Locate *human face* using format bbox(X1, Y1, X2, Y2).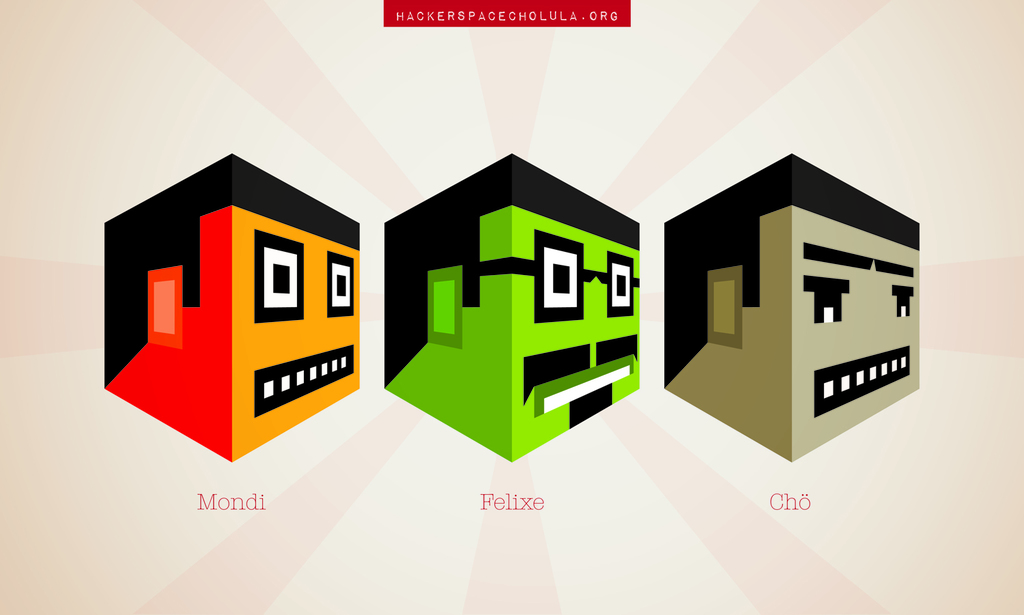
bbox(182, 204, 361, 460).
